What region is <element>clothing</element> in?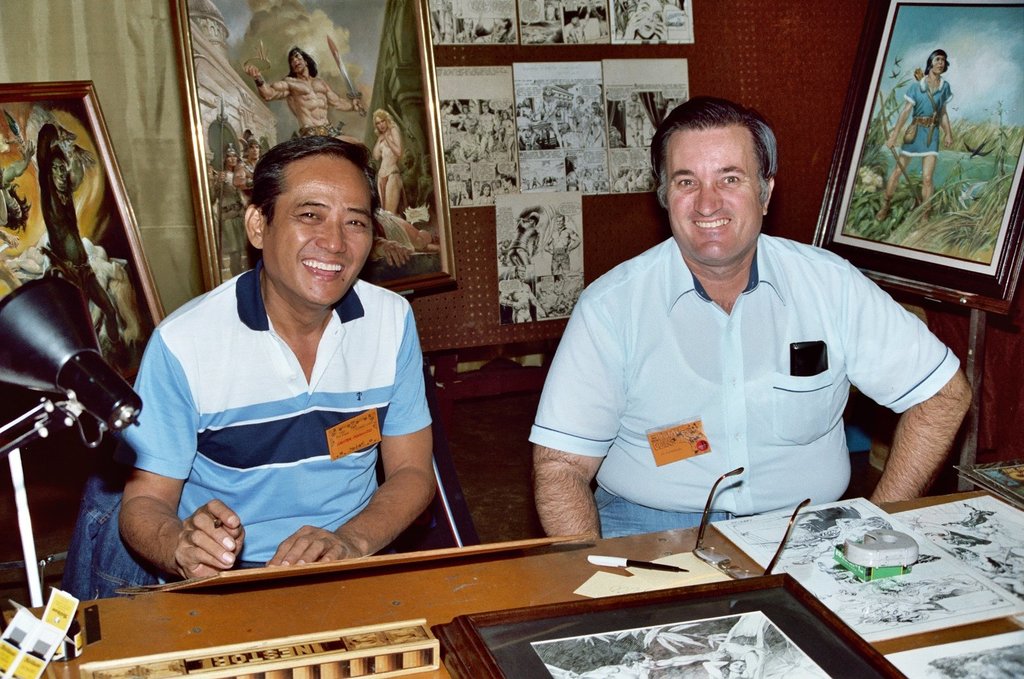
BBox(208, 166, 253, 289).
